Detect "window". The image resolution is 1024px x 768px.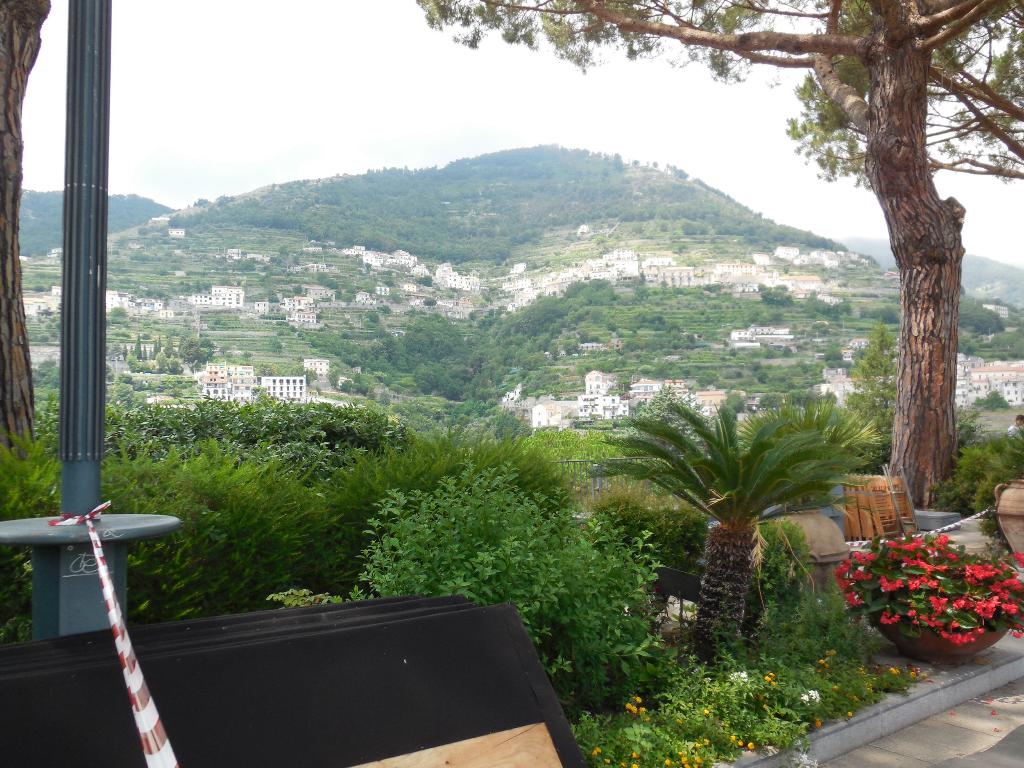
[x1=305, y1=360, x2=331, y2=379].
